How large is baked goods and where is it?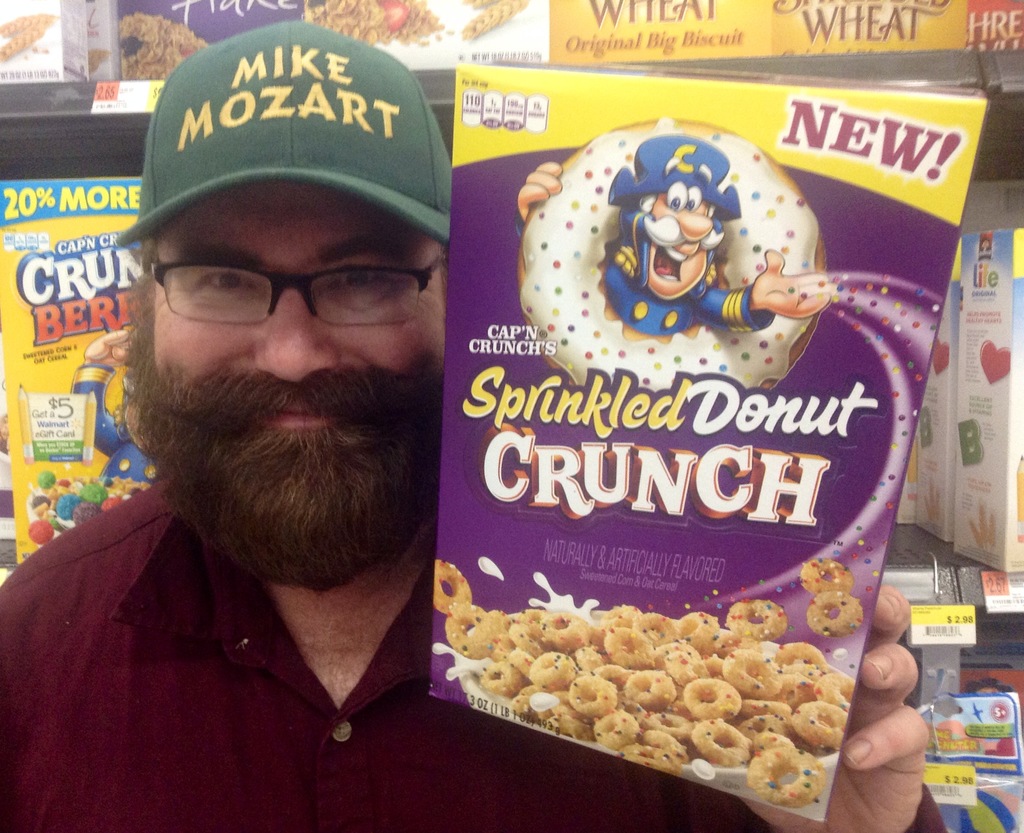
Bounding box: box(803, 559, 851, 588).
